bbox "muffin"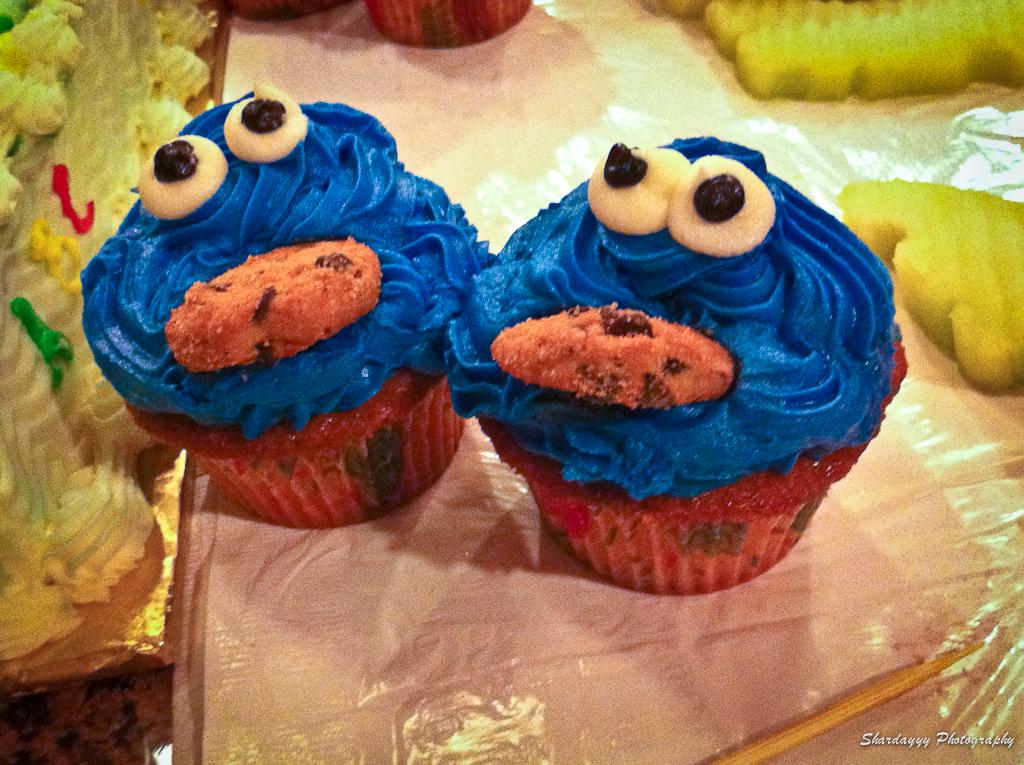
(x1=438, y1=131, x2=907, y2=603)
